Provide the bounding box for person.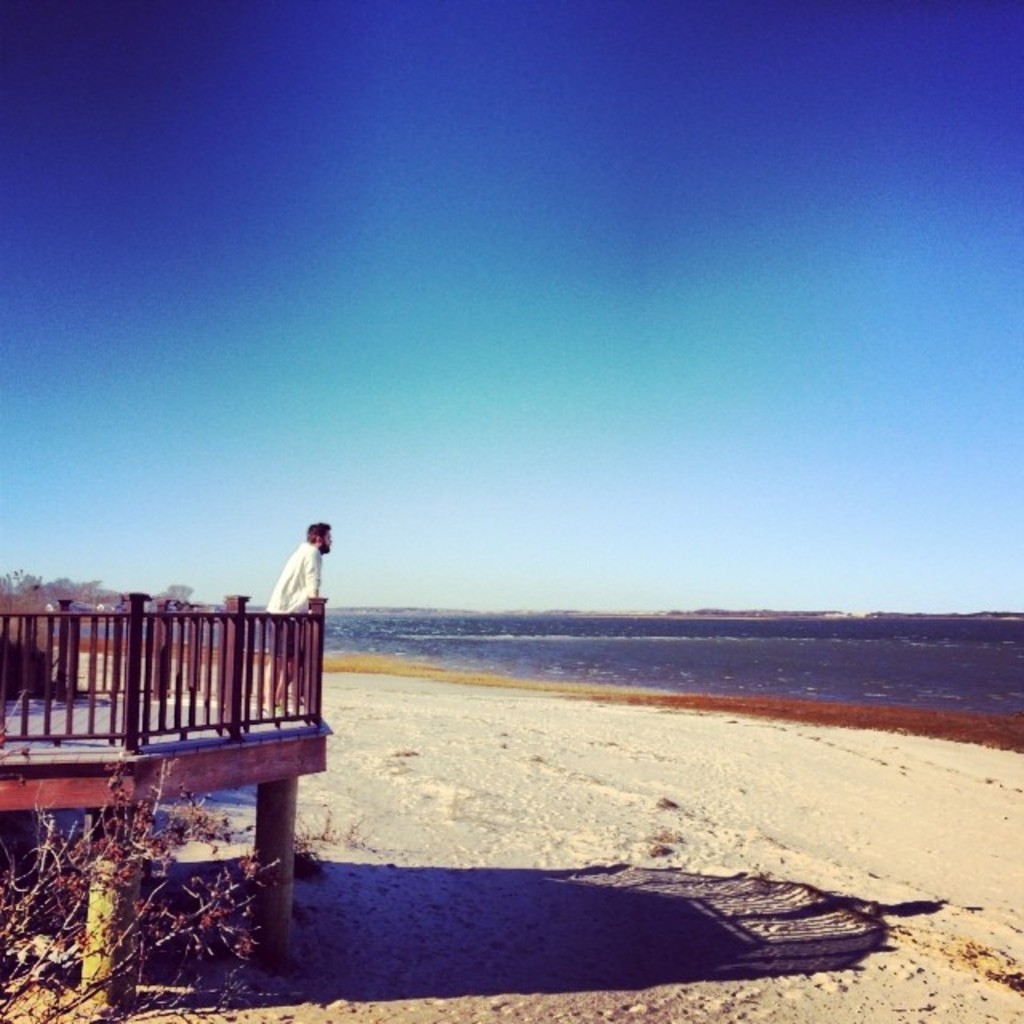
bbox=(275, 523, 350, 717).
